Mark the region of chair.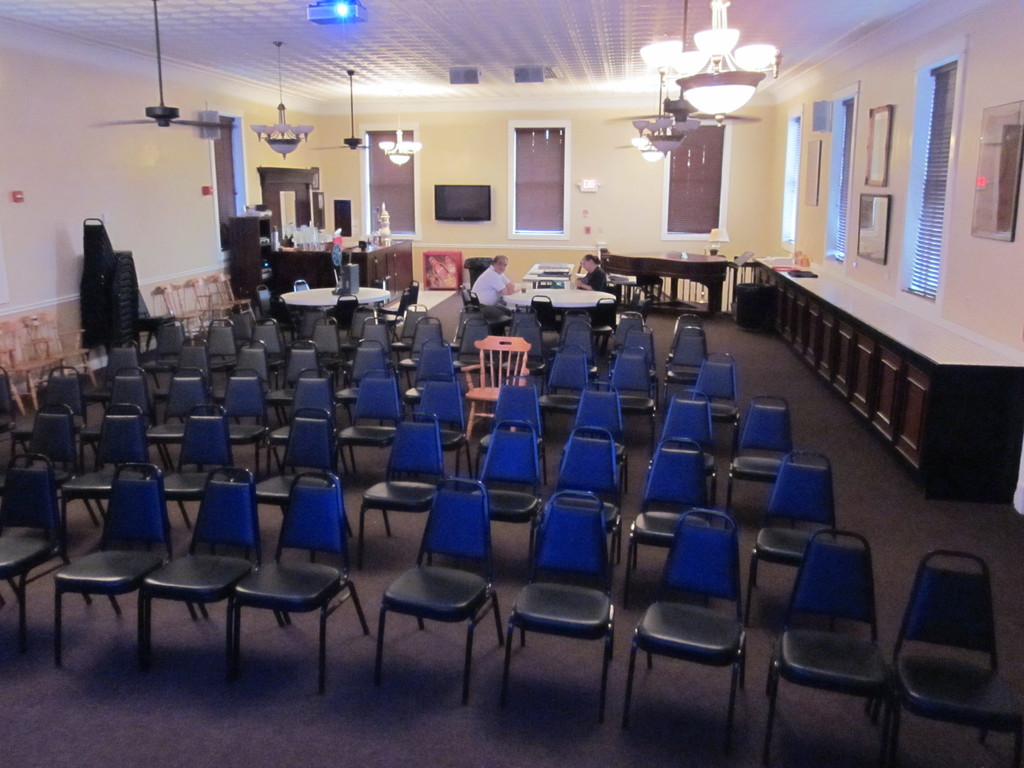
Region: BBox(229, 471, 372, 694).
